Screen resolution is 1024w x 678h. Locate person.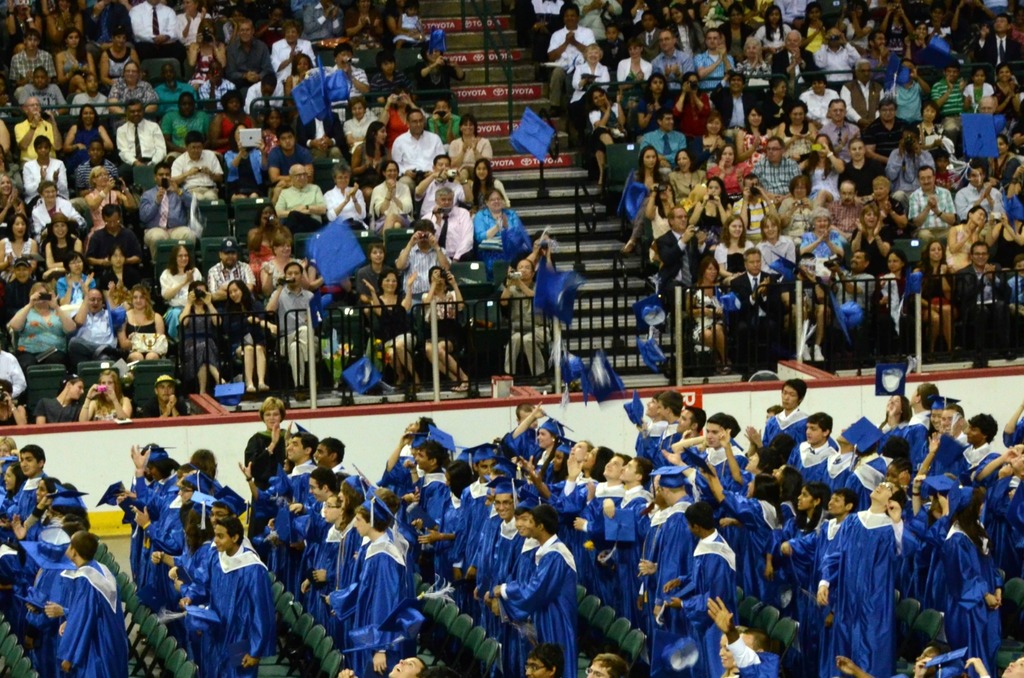
left=146, top=374, right=189, bottom=425.
